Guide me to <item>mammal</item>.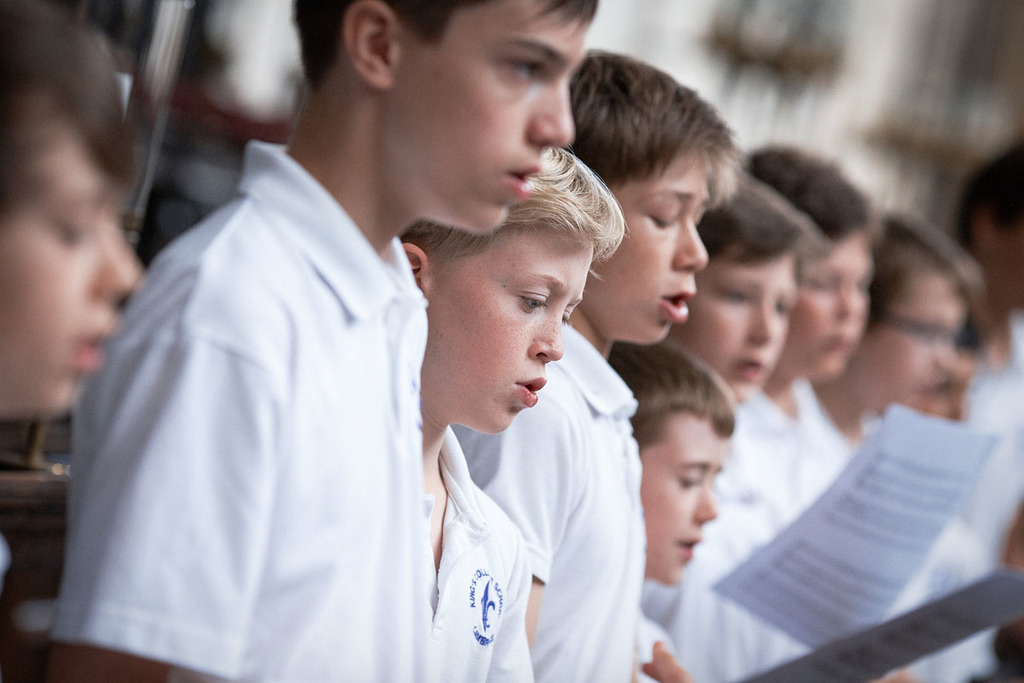
Guidance: pyautogui.locateOnScreen(952, 131, 1023, 410).
